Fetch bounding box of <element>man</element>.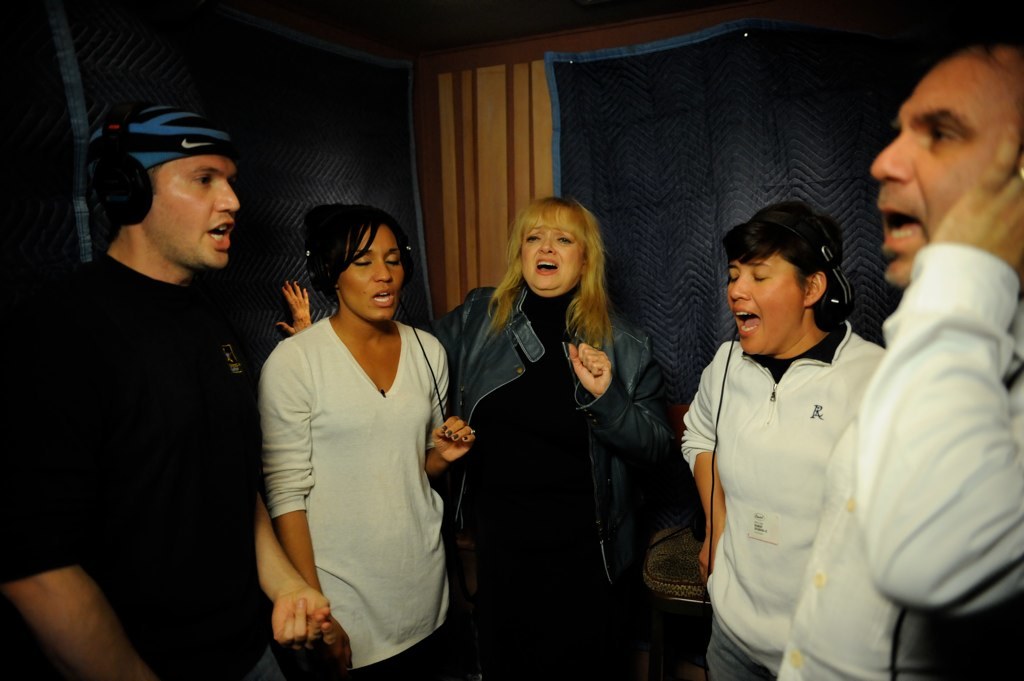
Bbox: [left=771, top=39, right=1023, bottom=680].
